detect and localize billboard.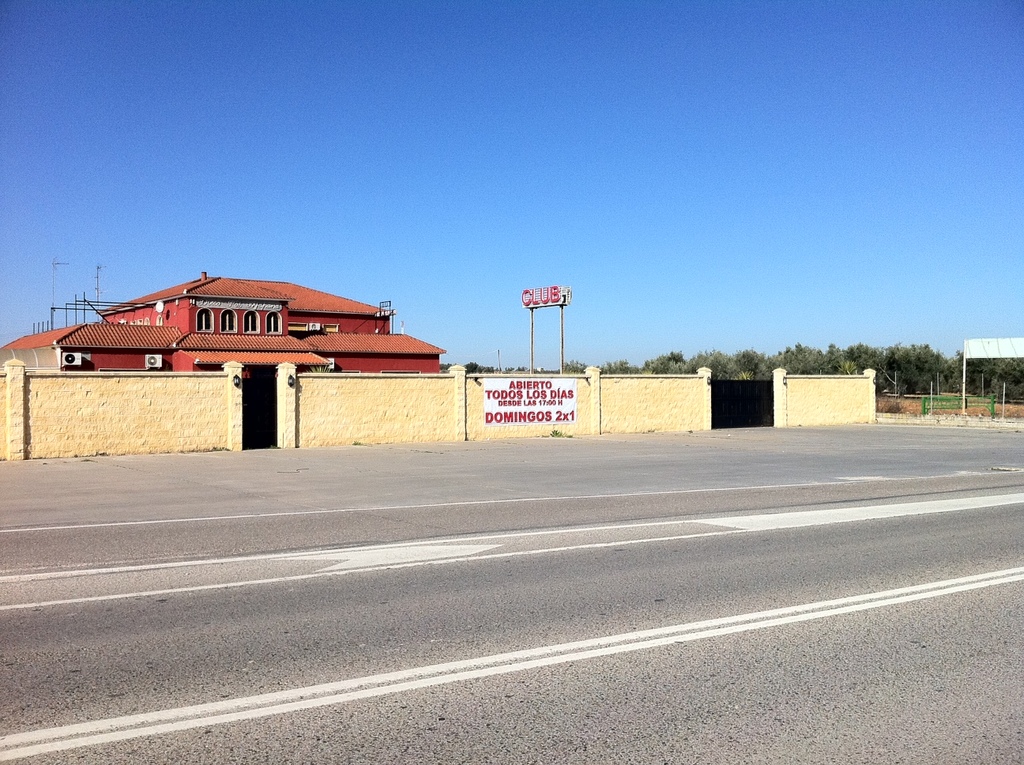
Localized at x1=480, y1=375, x2=579, y2=428.
